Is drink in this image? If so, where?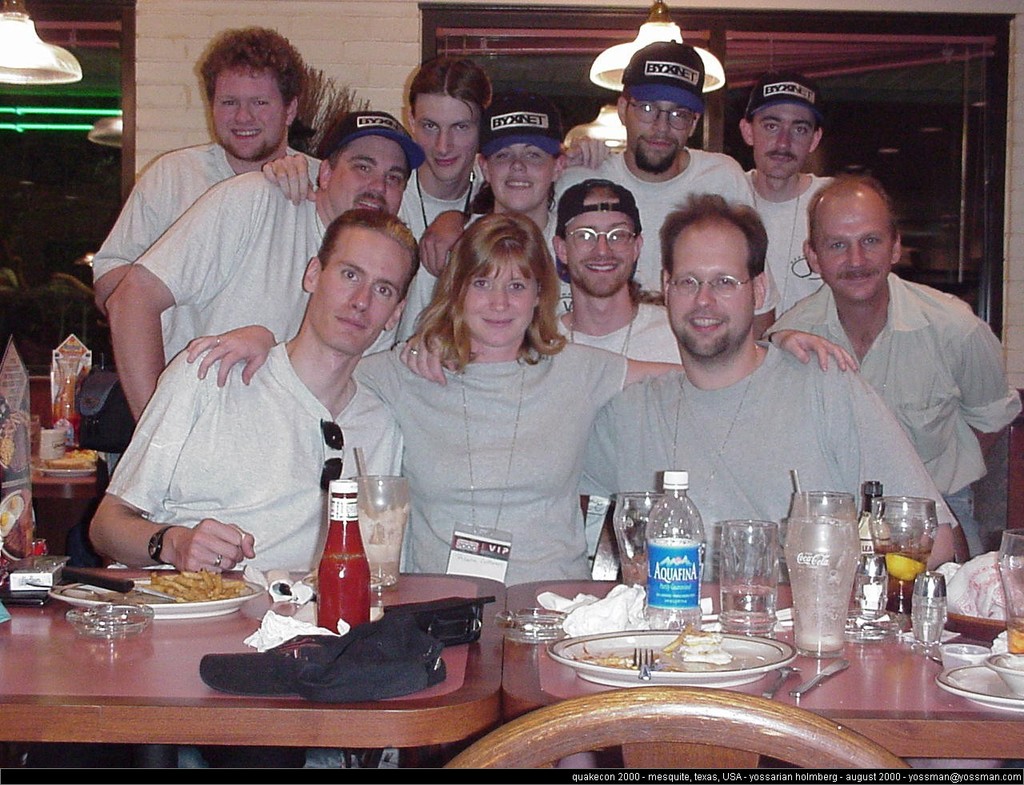
Yes, at rect(621, 552, 650, 584).
